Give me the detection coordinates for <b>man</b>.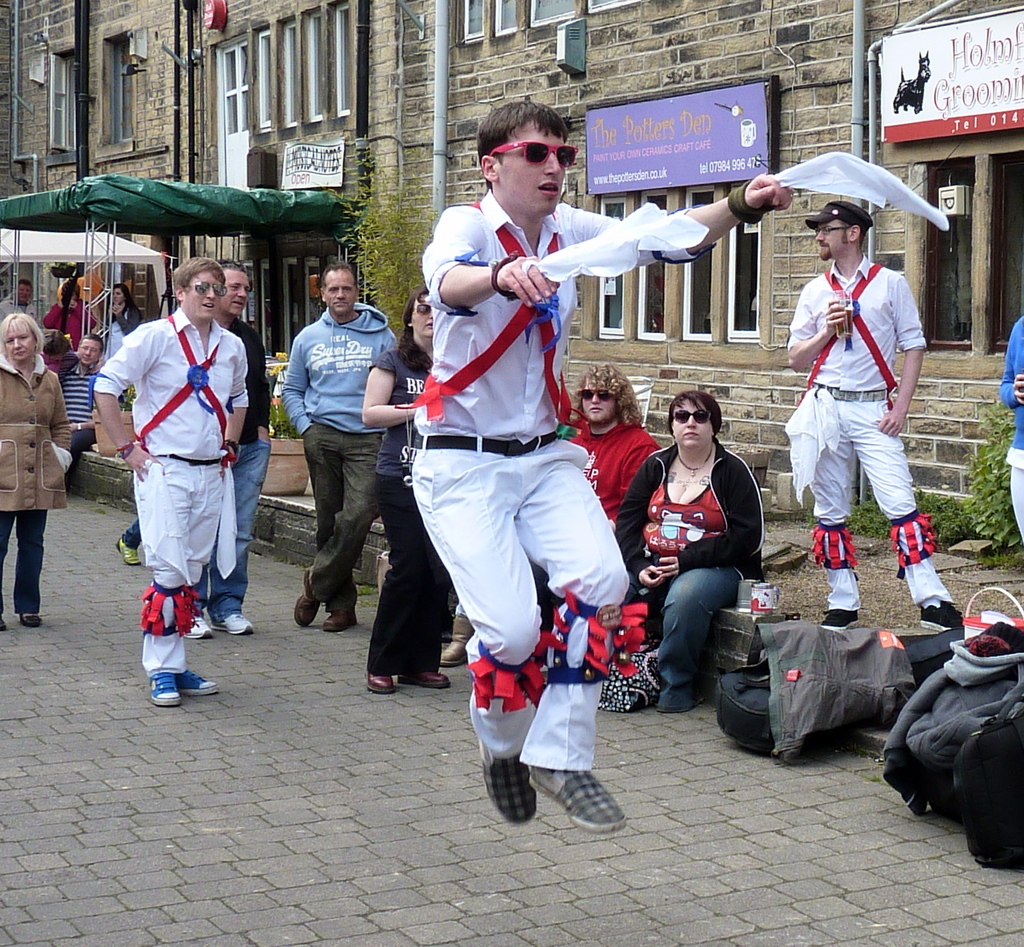
(563,368,662,530).
